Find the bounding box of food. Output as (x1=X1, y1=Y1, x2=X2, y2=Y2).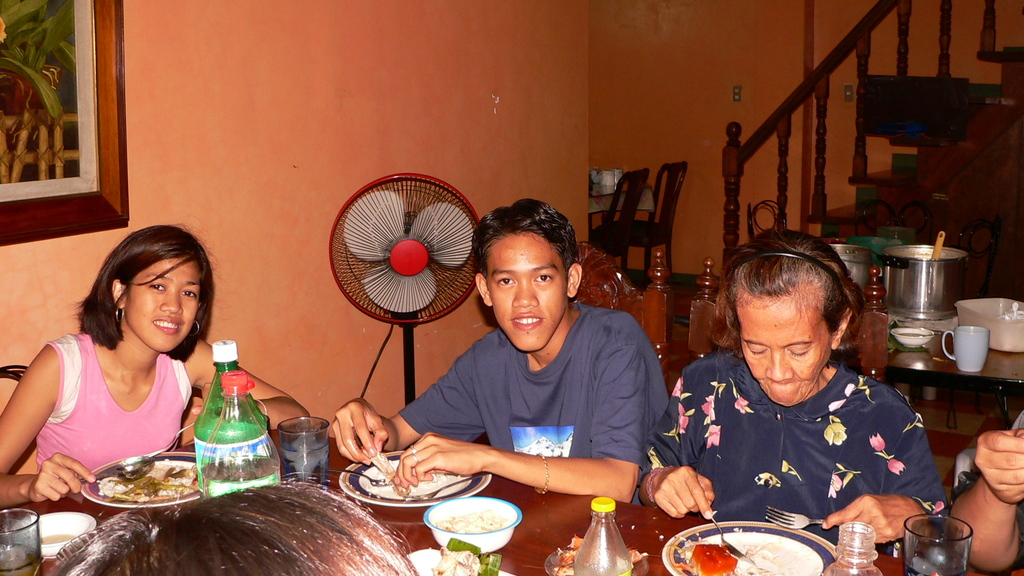
(x1=360, y1=444, x2=403, y2=492).
